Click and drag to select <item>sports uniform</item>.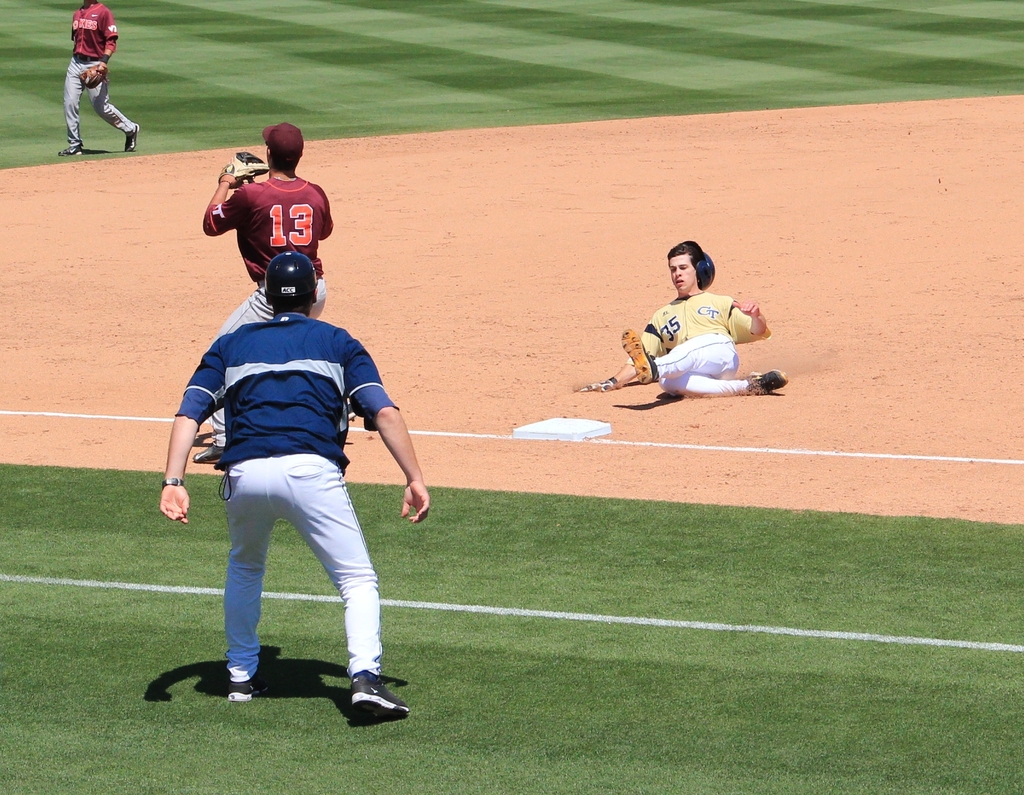
Selection: locate(65, 0, 134, 142).
